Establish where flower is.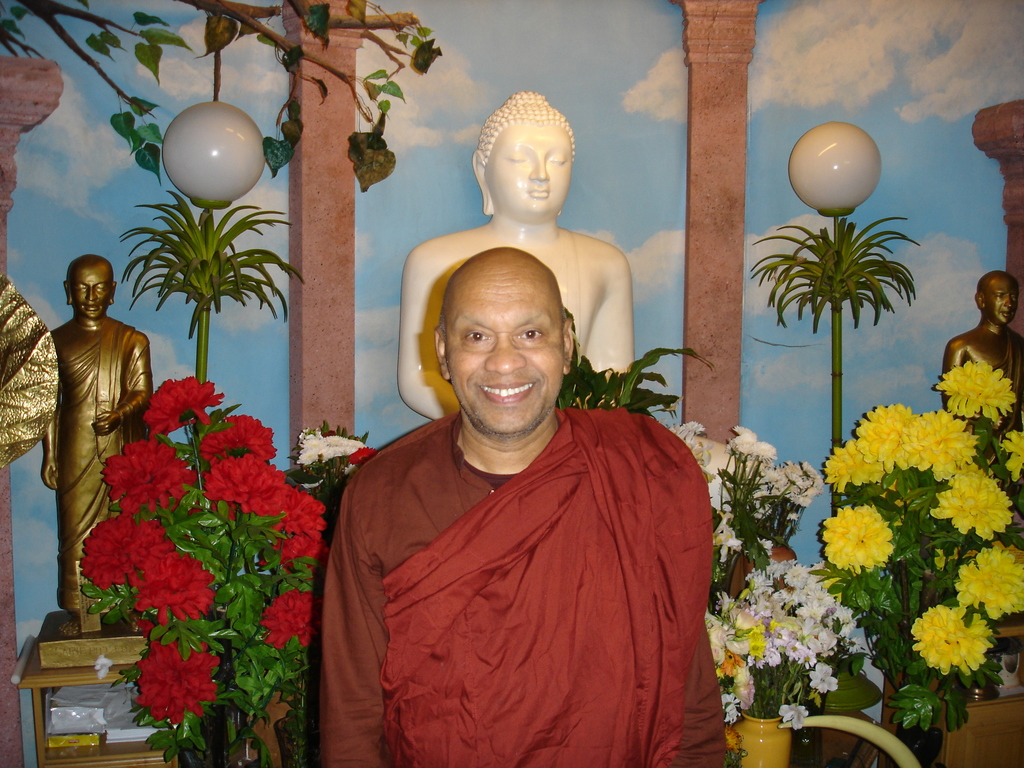
Established at box(127, 644, 210, 733).
